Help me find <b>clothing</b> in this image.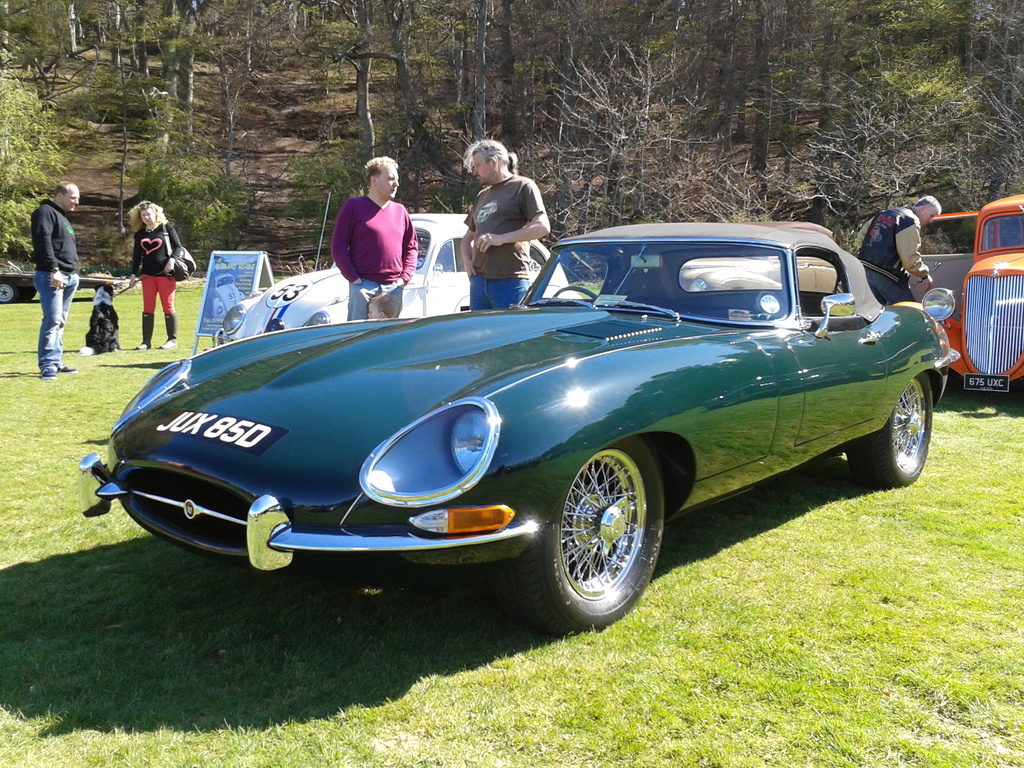
Found it: 855/203/928/290.
